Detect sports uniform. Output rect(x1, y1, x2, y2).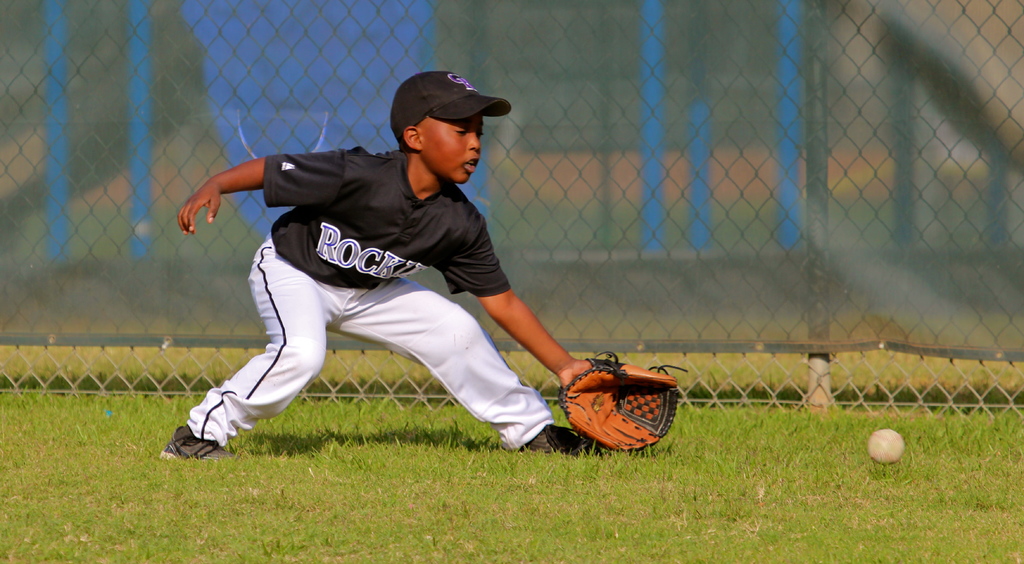
rect(166, 72, 594, 465).
